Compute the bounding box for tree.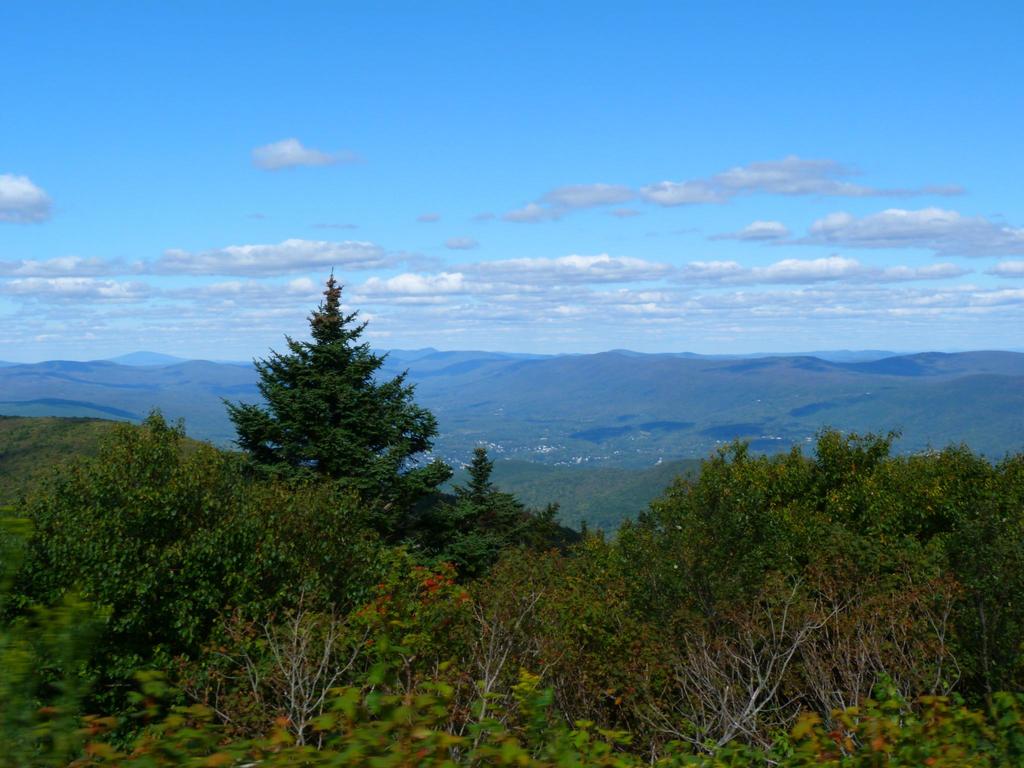
(225,268,435,552).
